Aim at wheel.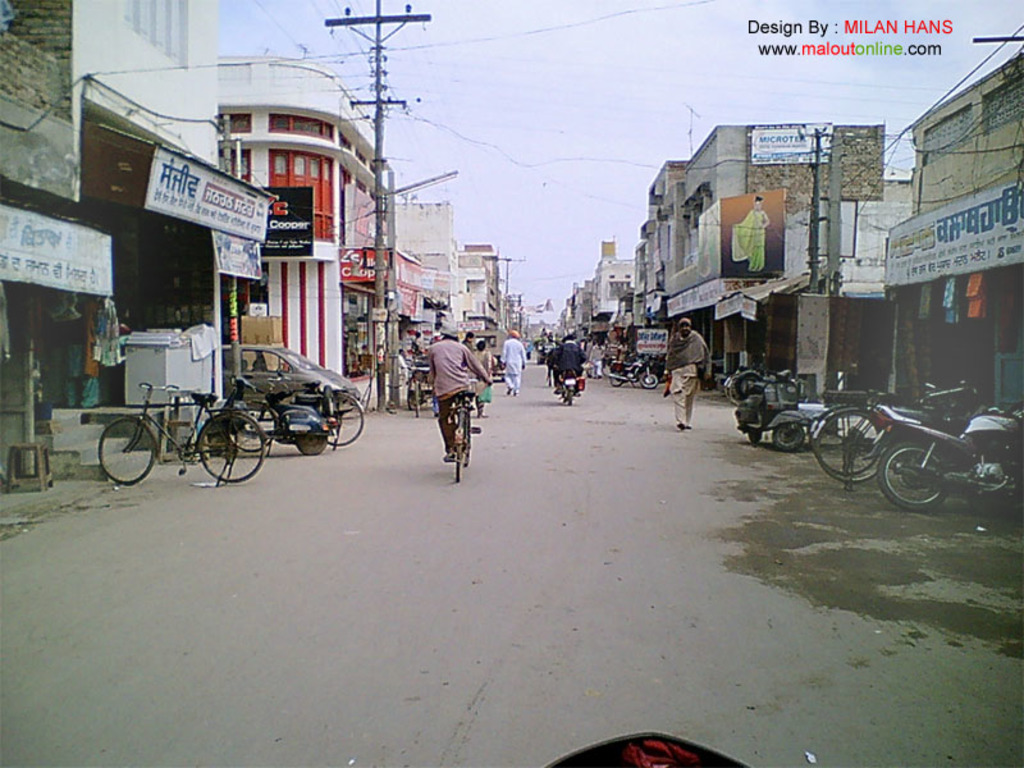
Aimed at bbox=[640, 372, 658, 388].
